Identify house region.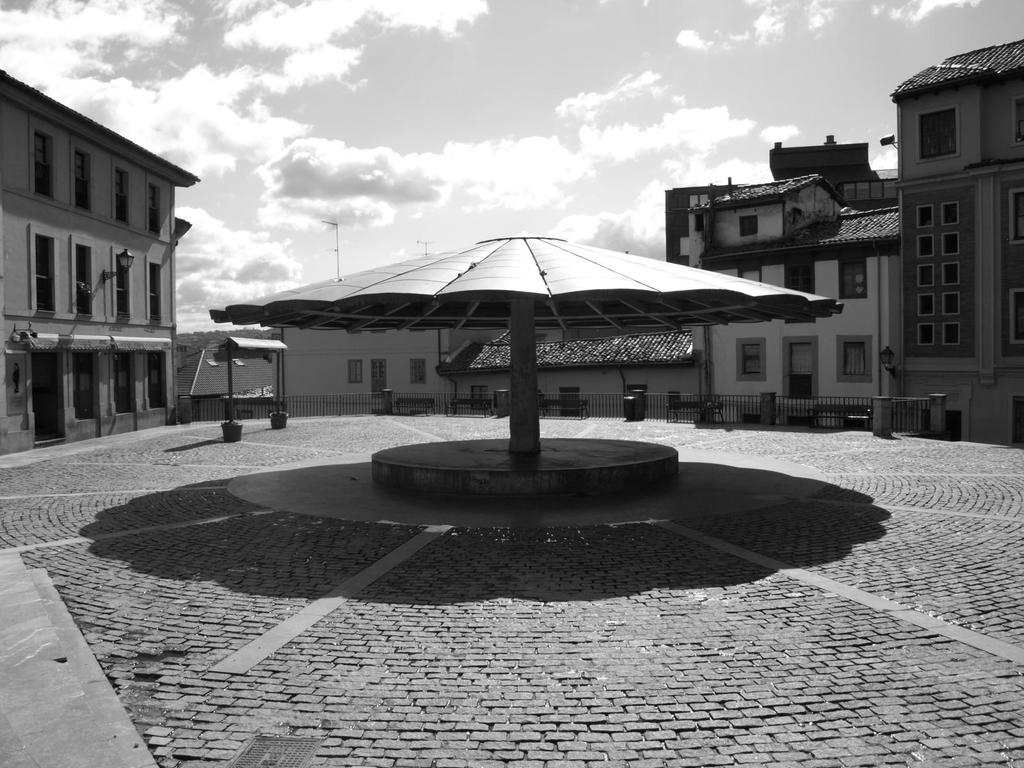
Region: [276,312,708,416].
